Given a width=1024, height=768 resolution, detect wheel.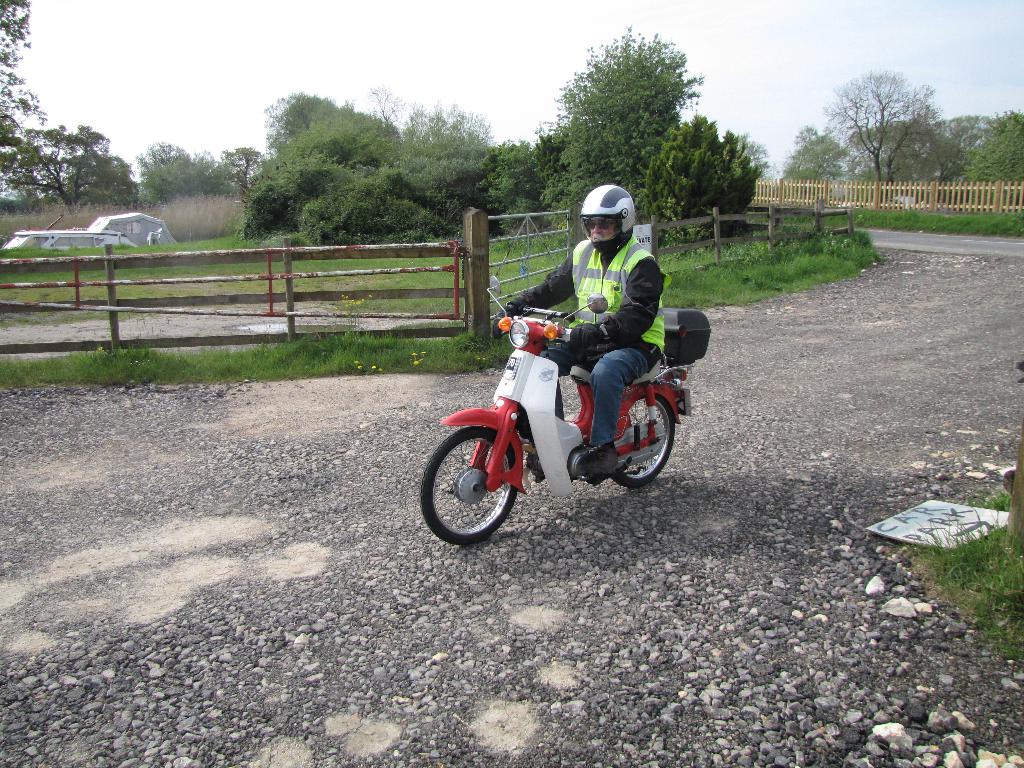
{"left": 606, "top": 388, "right": 687, "bottom": 486}.
